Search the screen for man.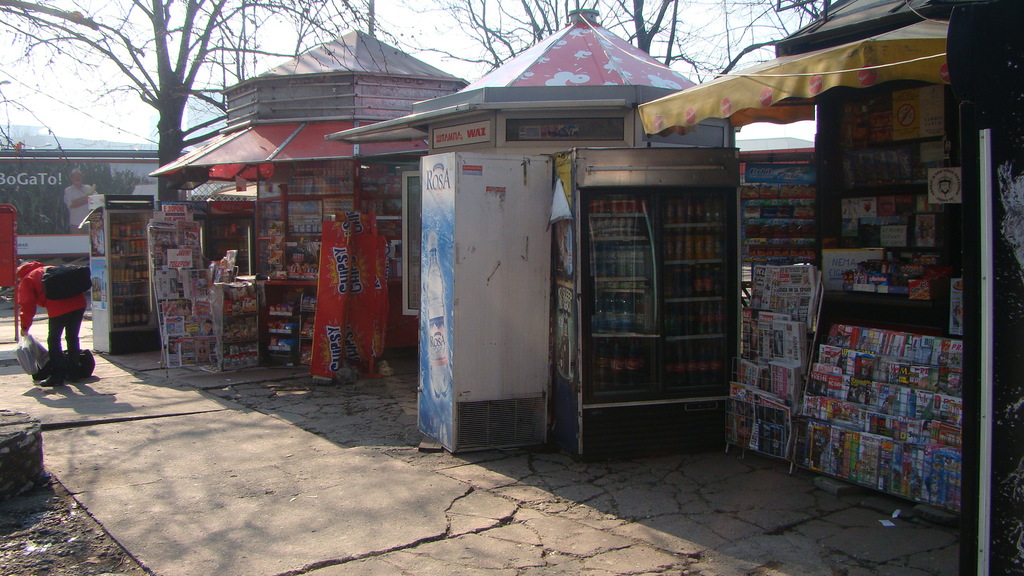
Found at bbox=[14, 246, 92, 390].
